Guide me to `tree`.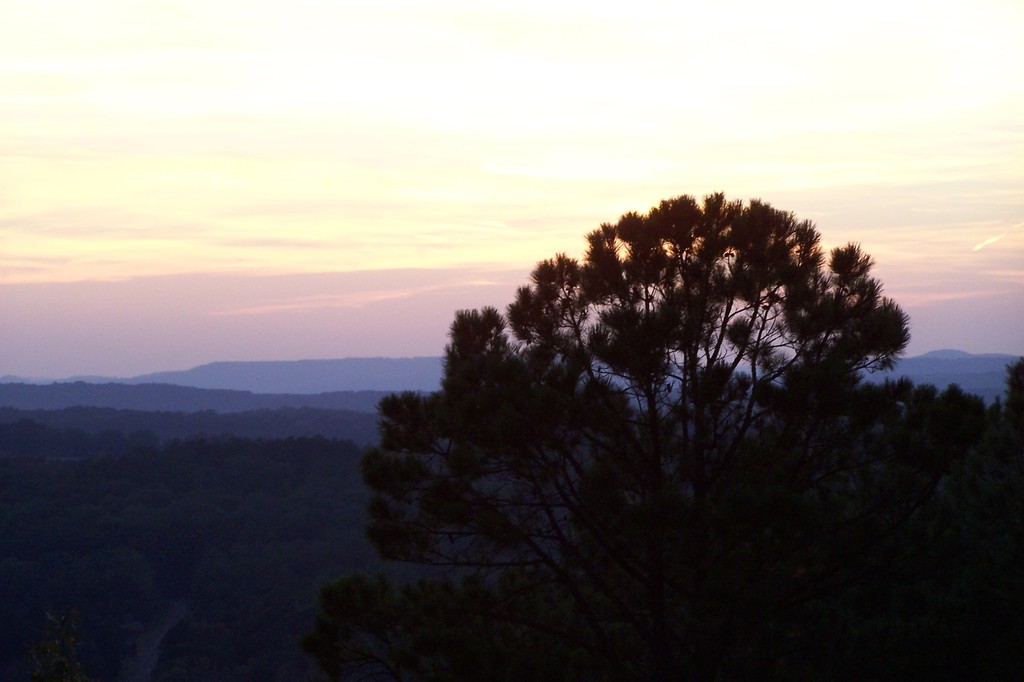
Guidance: <bbox>10, 366, 352, 429</bbox>.
